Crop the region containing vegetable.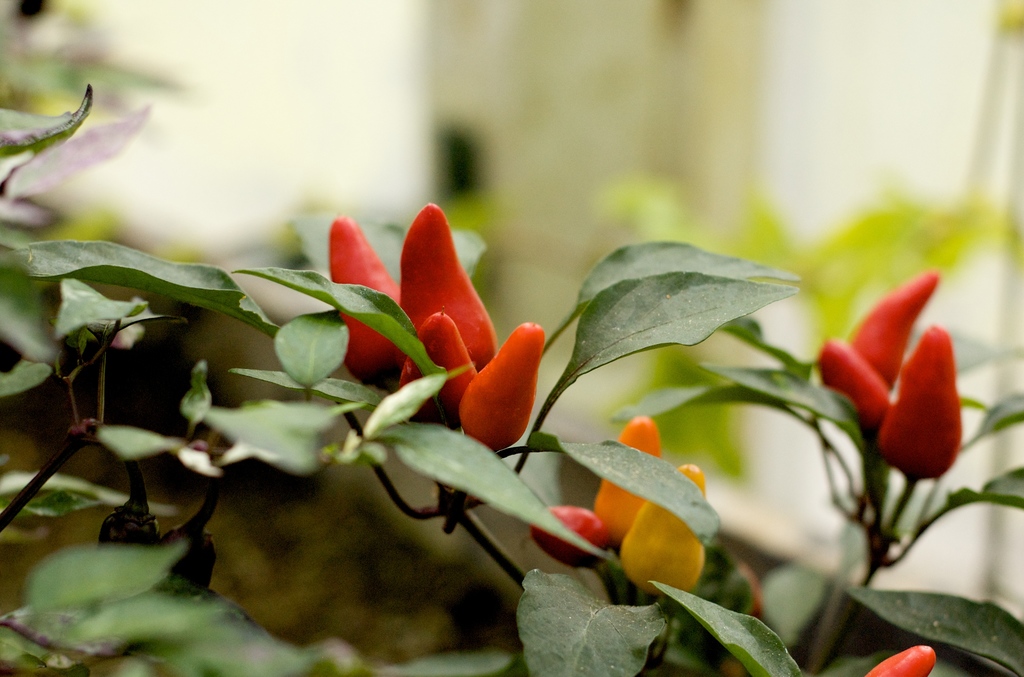
Crop region: locate(326, 210, 410, 391).
